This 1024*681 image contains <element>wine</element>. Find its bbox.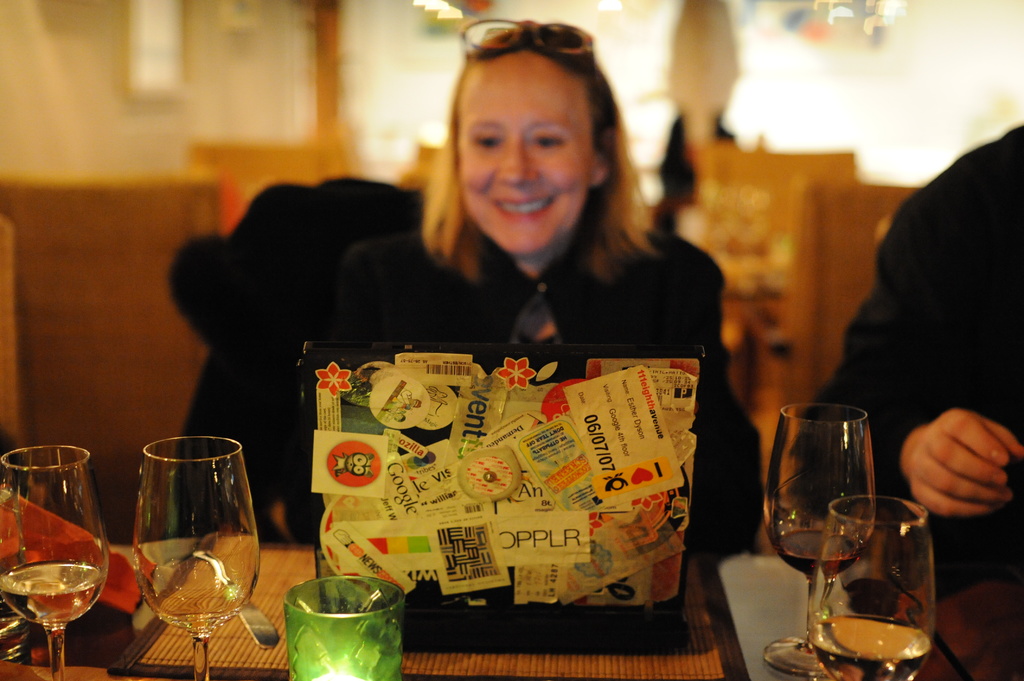
rect(772, 529, 854, 581).
